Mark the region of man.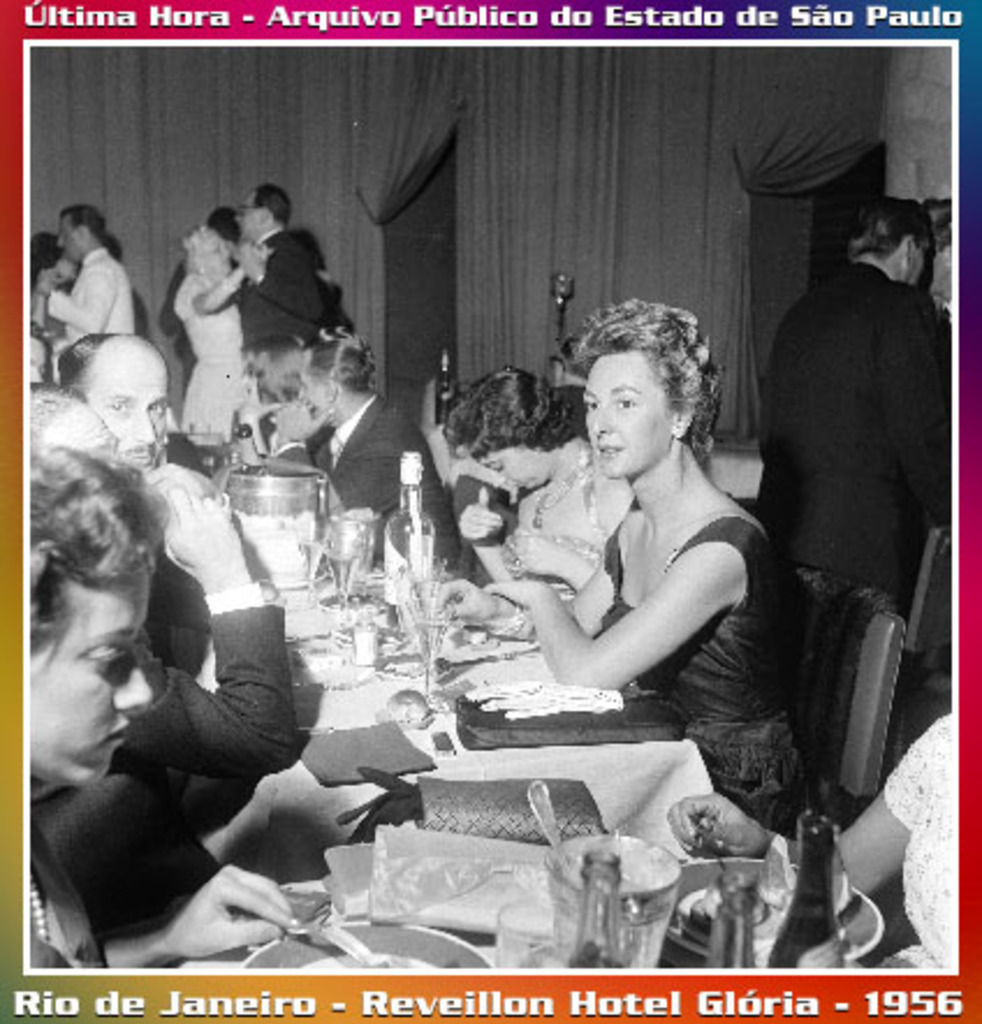
Region: [39,206,132,343].
